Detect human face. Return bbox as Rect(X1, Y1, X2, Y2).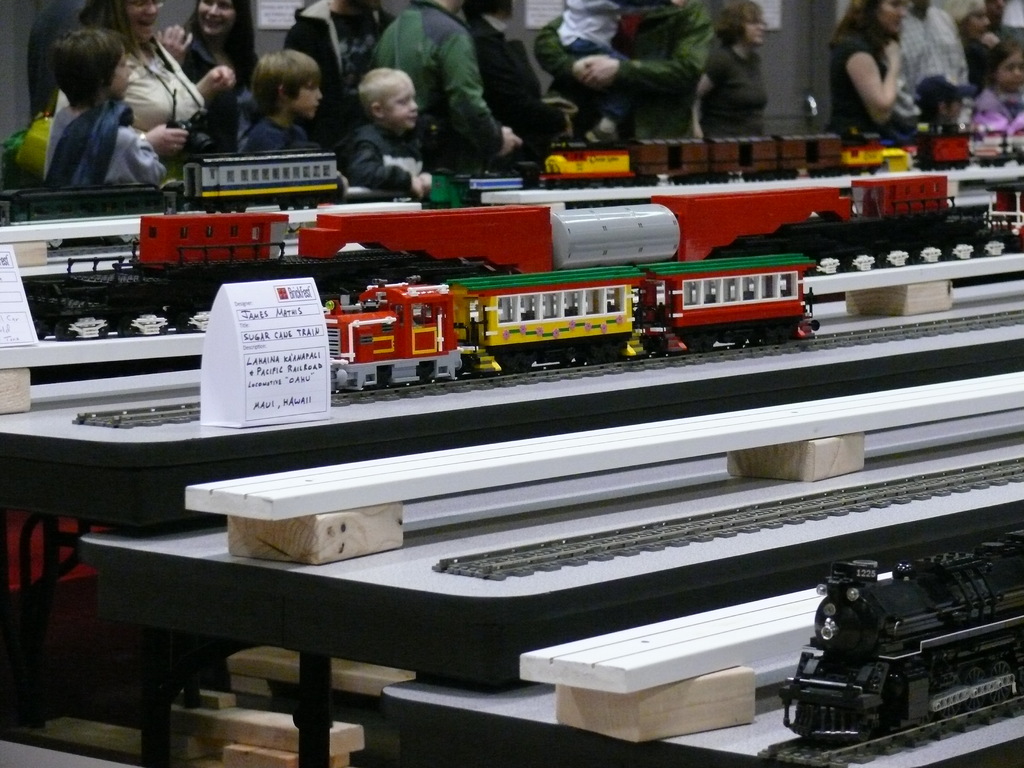
Rect(996, 49, 1023, 98).
